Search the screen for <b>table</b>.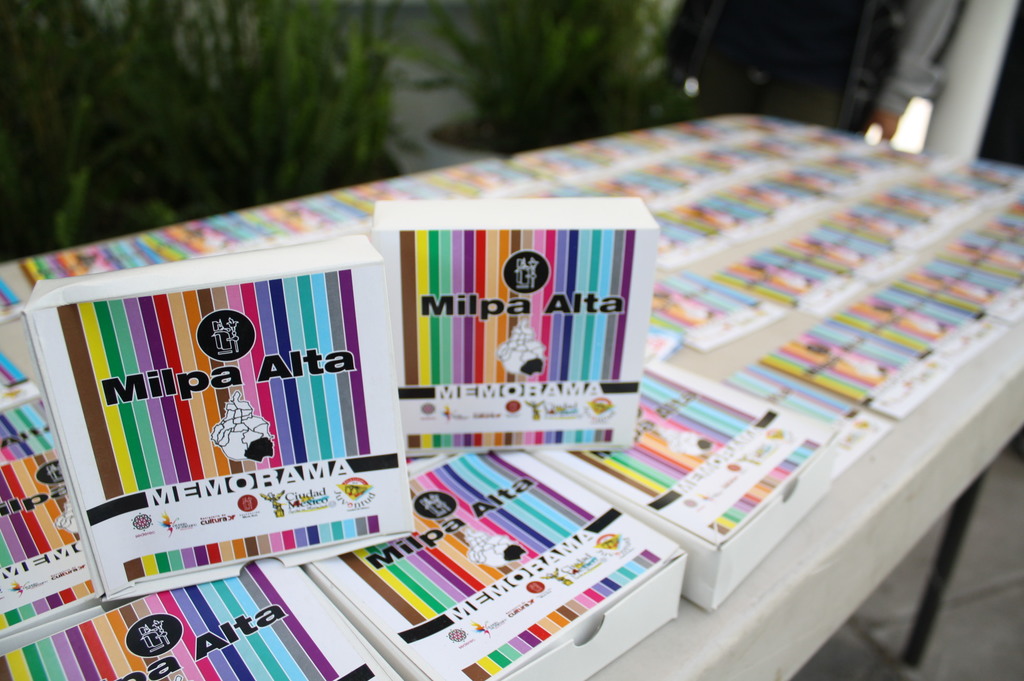
Found at bbox(24, 111, 1002, 655).
